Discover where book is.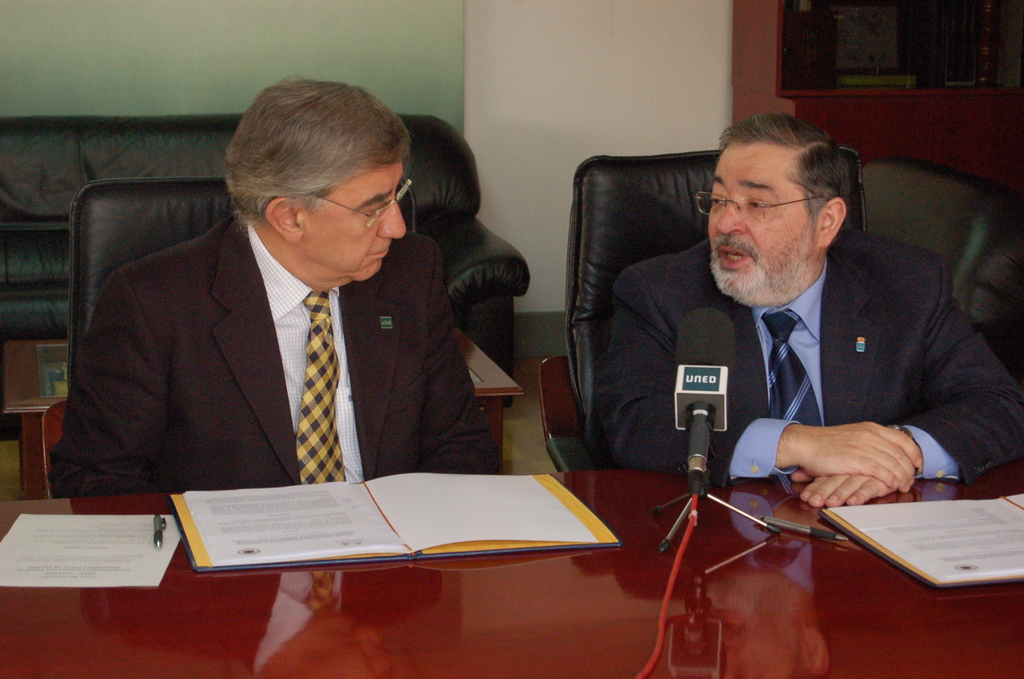
Discovered at rect(169, 475, 620, 566).
